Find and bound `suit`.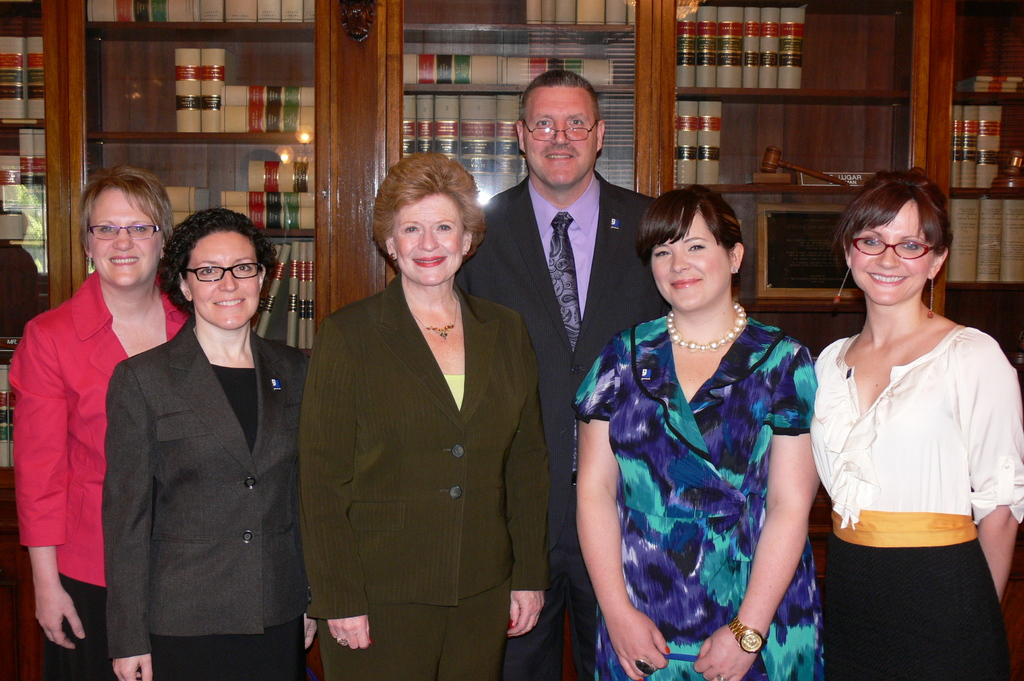
Bound: box(289, 199, 573, 667).
